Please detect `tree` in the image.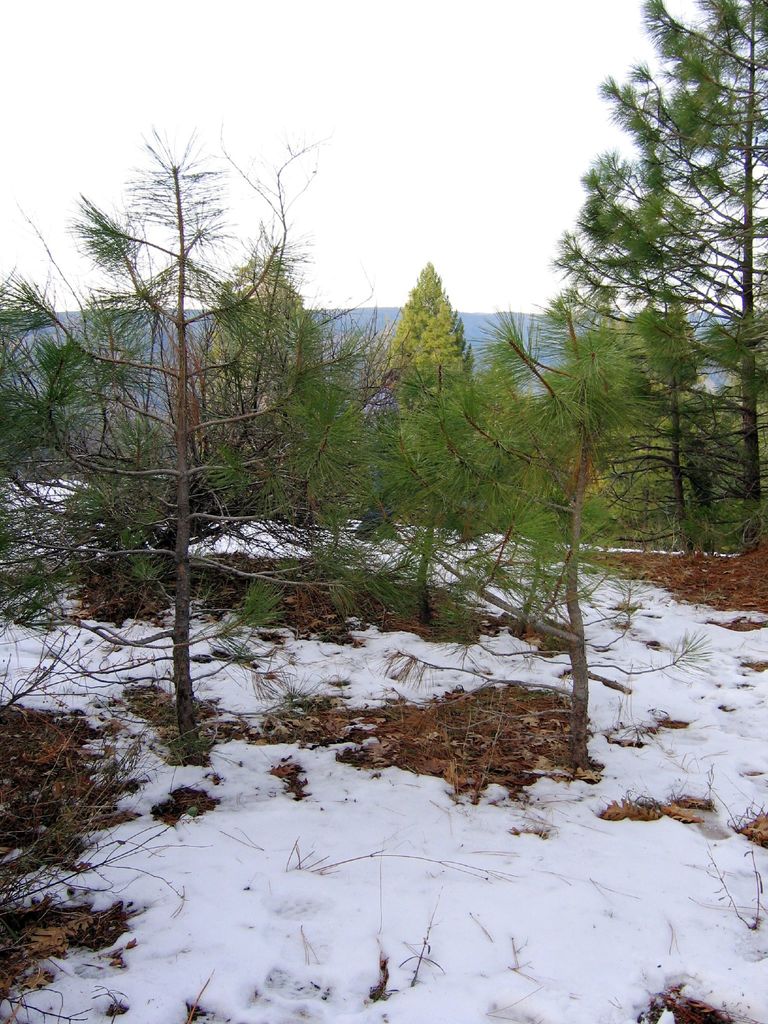
crop(199, 229, 295, 437).
